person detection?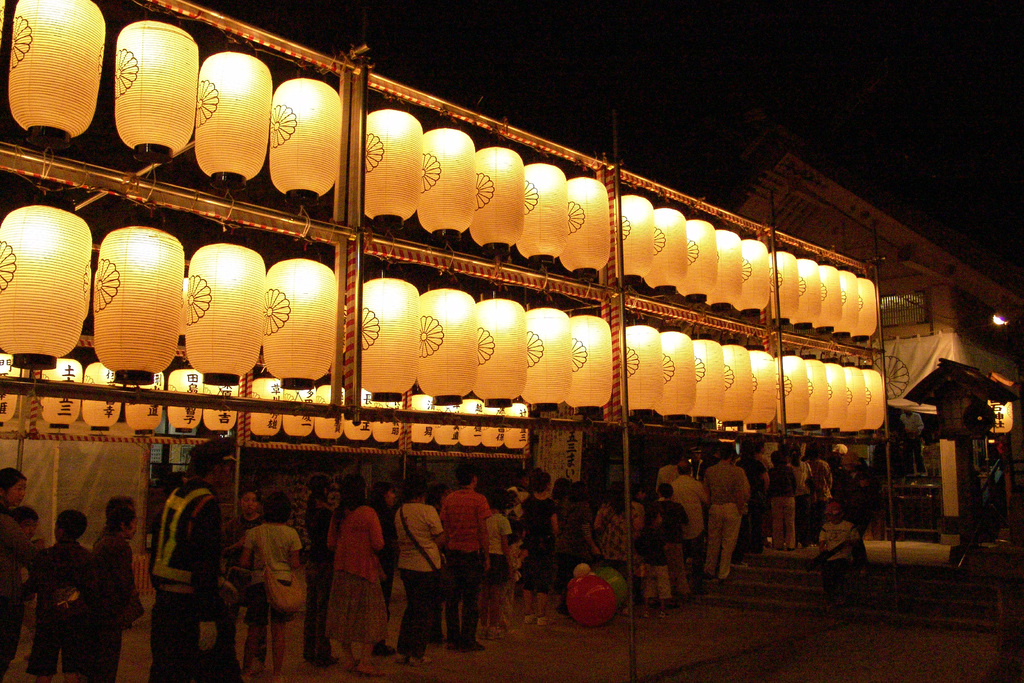
399/488/444/657
